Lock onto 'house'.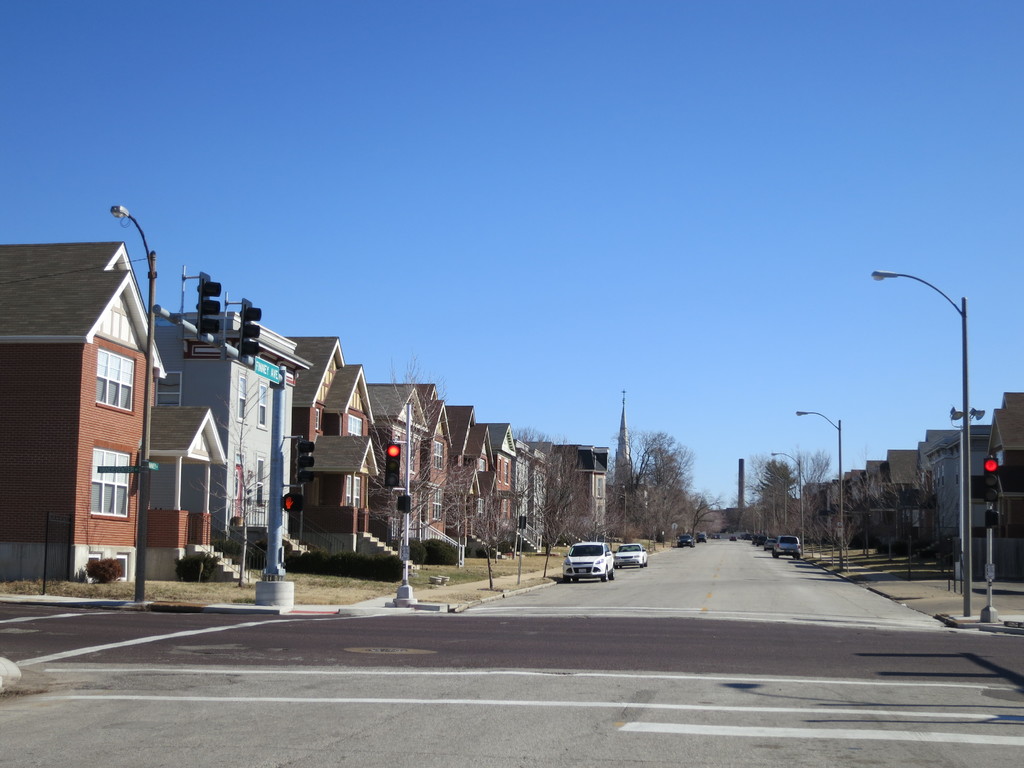
Locked: region(422, 396, 458, 541).
